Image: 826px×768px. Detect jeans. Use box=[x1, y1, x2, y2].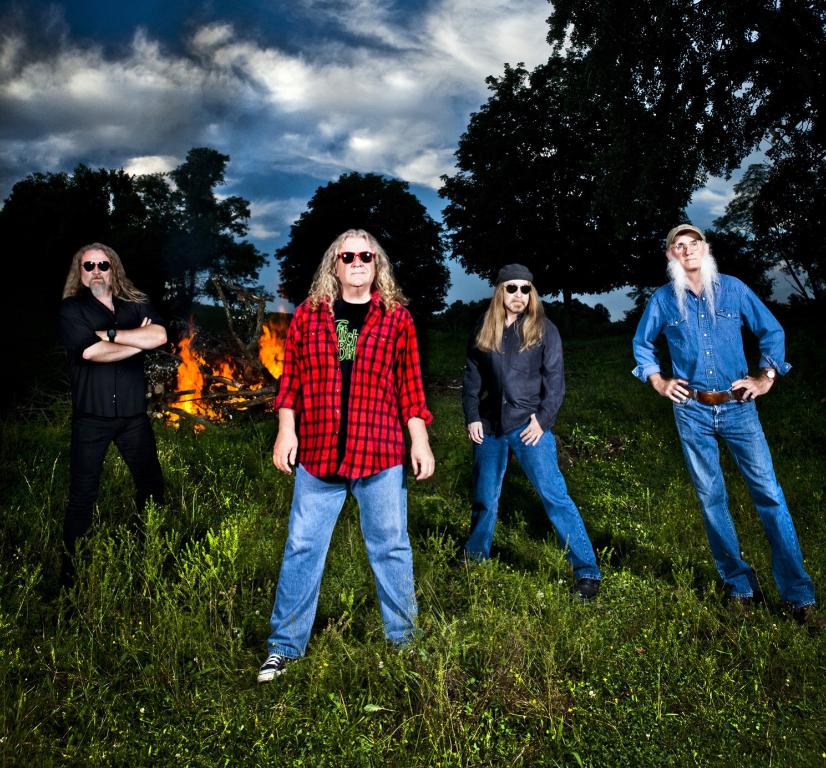
box=[682, 408, 822, 604].
